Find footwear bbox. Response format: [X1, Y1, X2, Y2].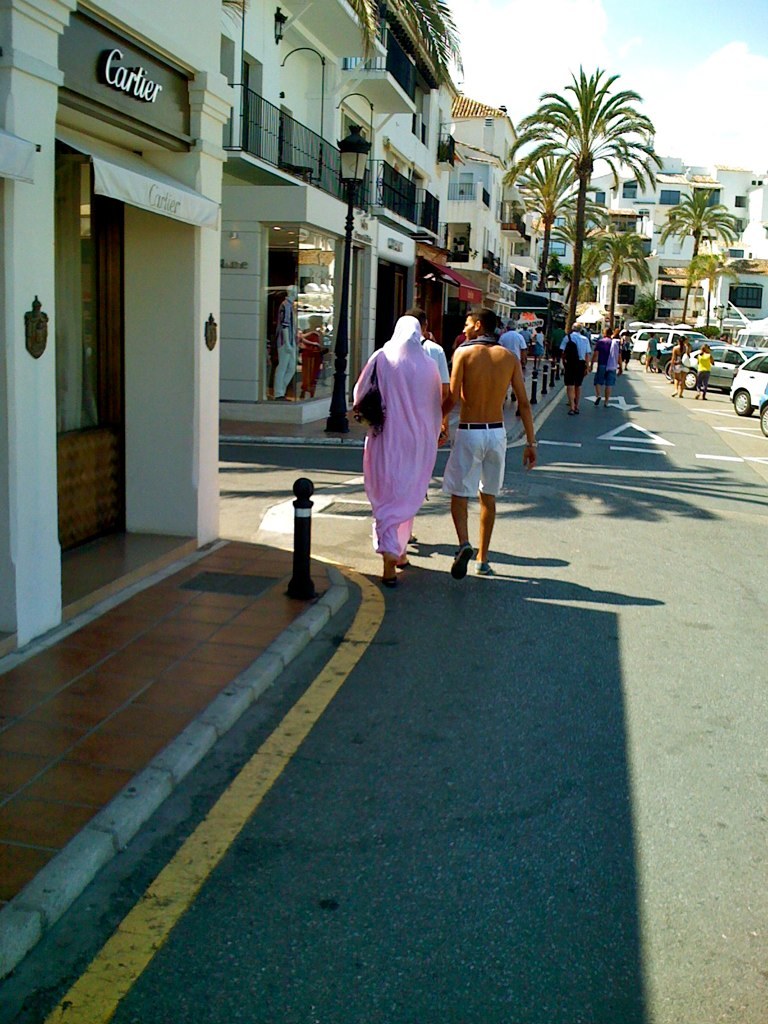
[692, 390, 701, 399].
